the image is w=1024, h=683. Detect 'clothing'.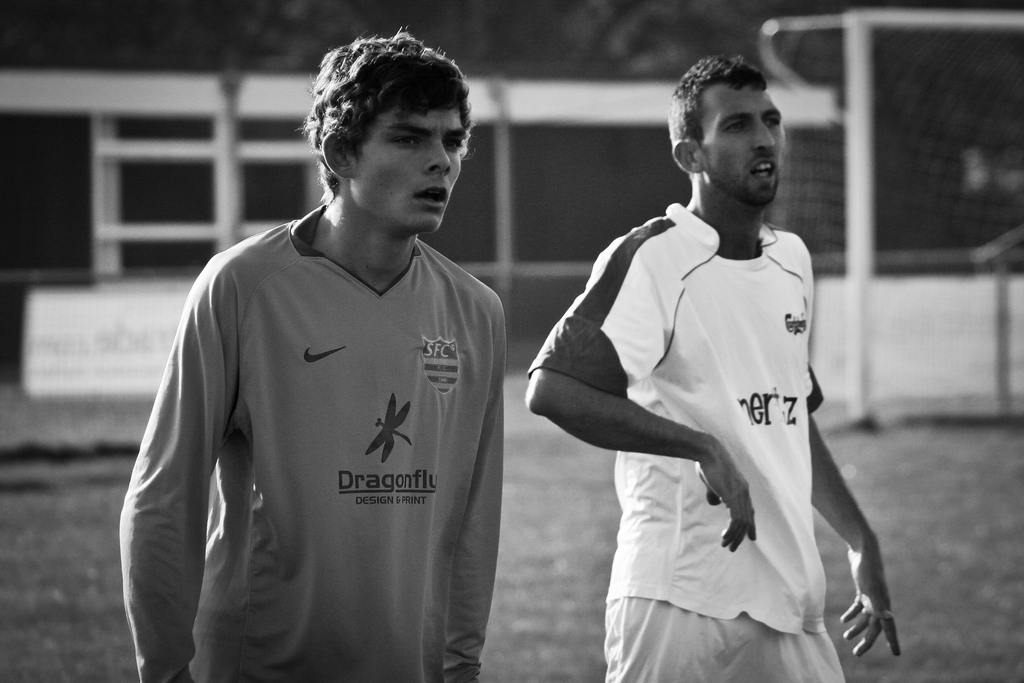
Detection: box(129, 182, 516, 675).
